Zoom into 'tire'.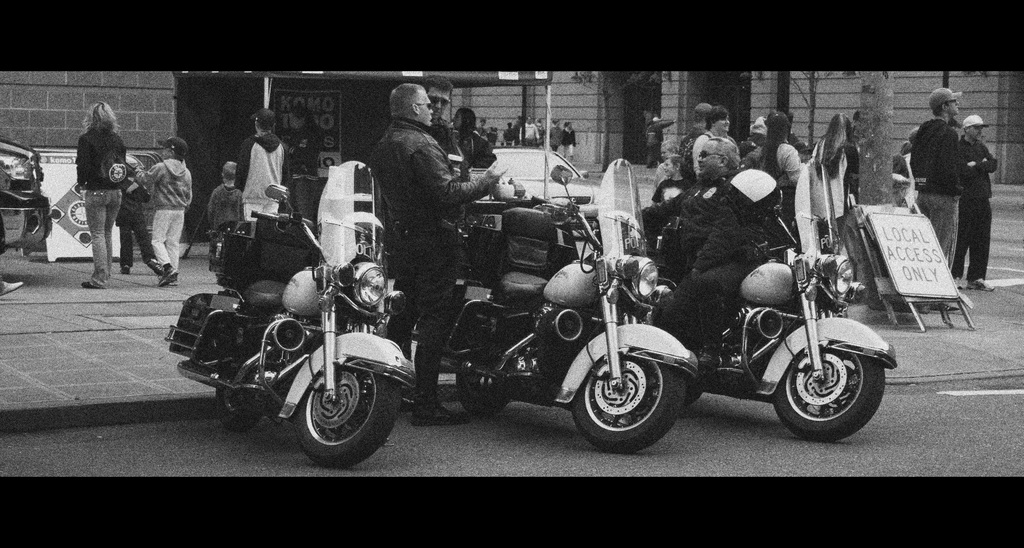
Zoom target: {"left": 570, "top": 331, "right": 681, "bottom": 441}.
